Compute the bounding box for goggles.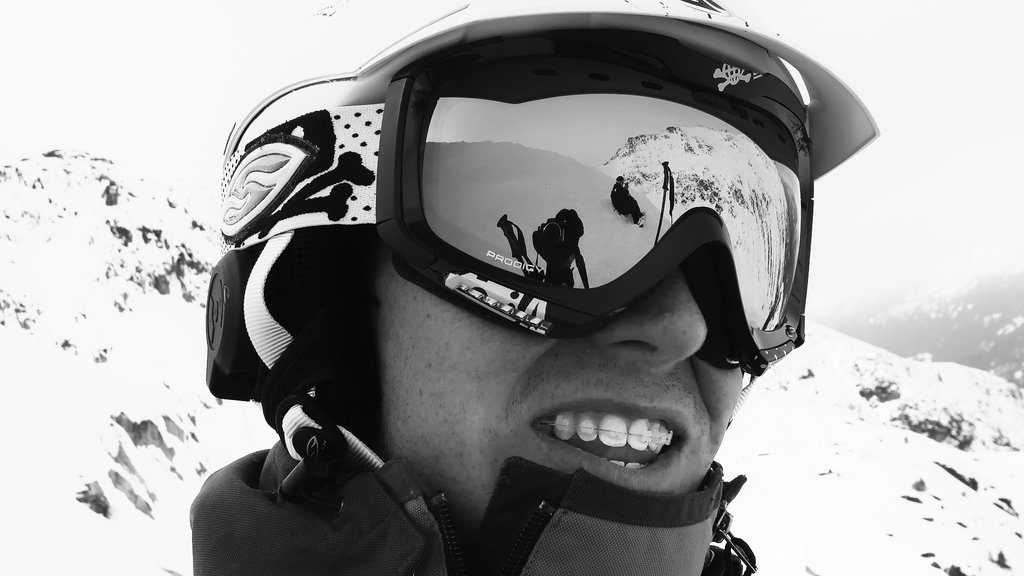
rect(204, 18, 832, 396).
